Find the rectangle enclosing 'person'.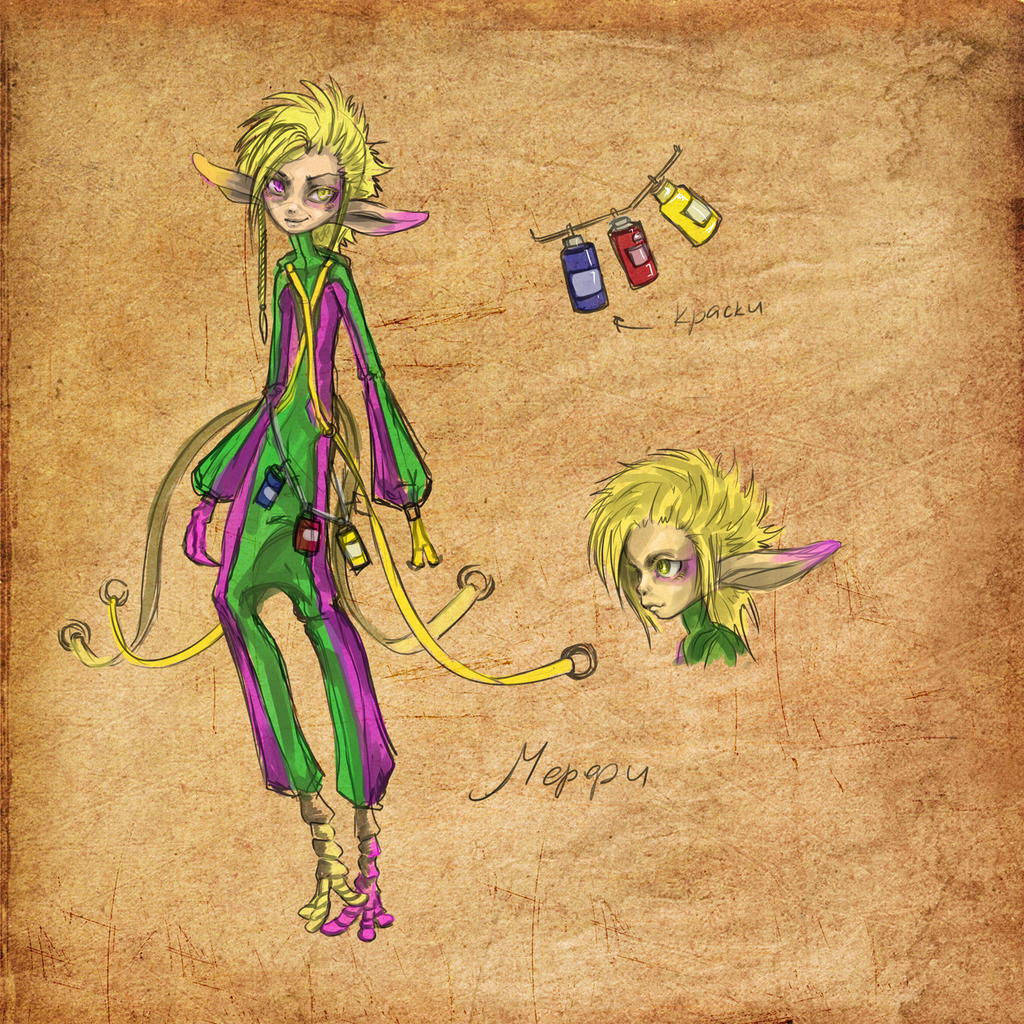
580/442/842/677.
